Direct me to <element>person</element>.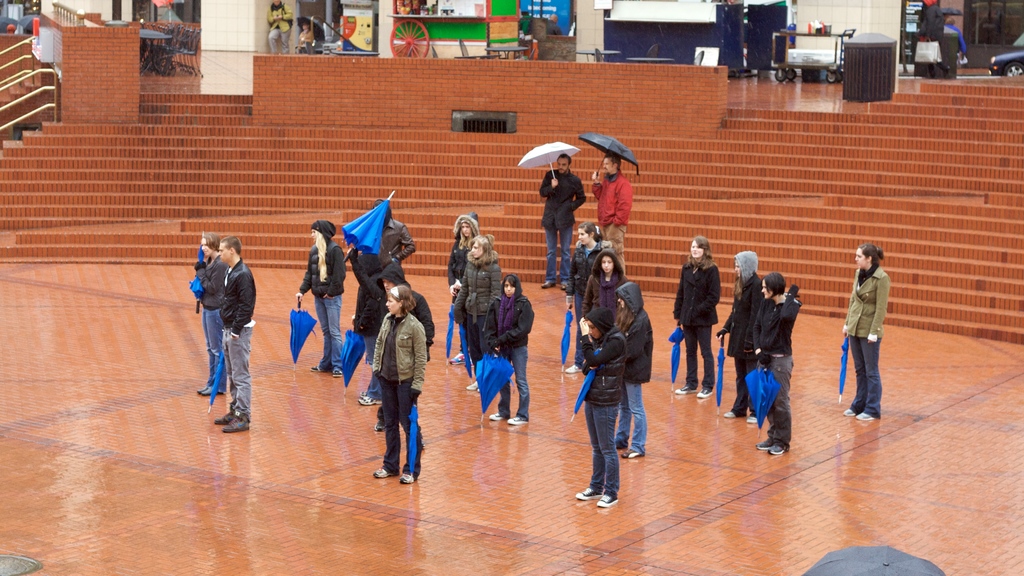
Direction: bbox=(300, 19, 314, 44).
